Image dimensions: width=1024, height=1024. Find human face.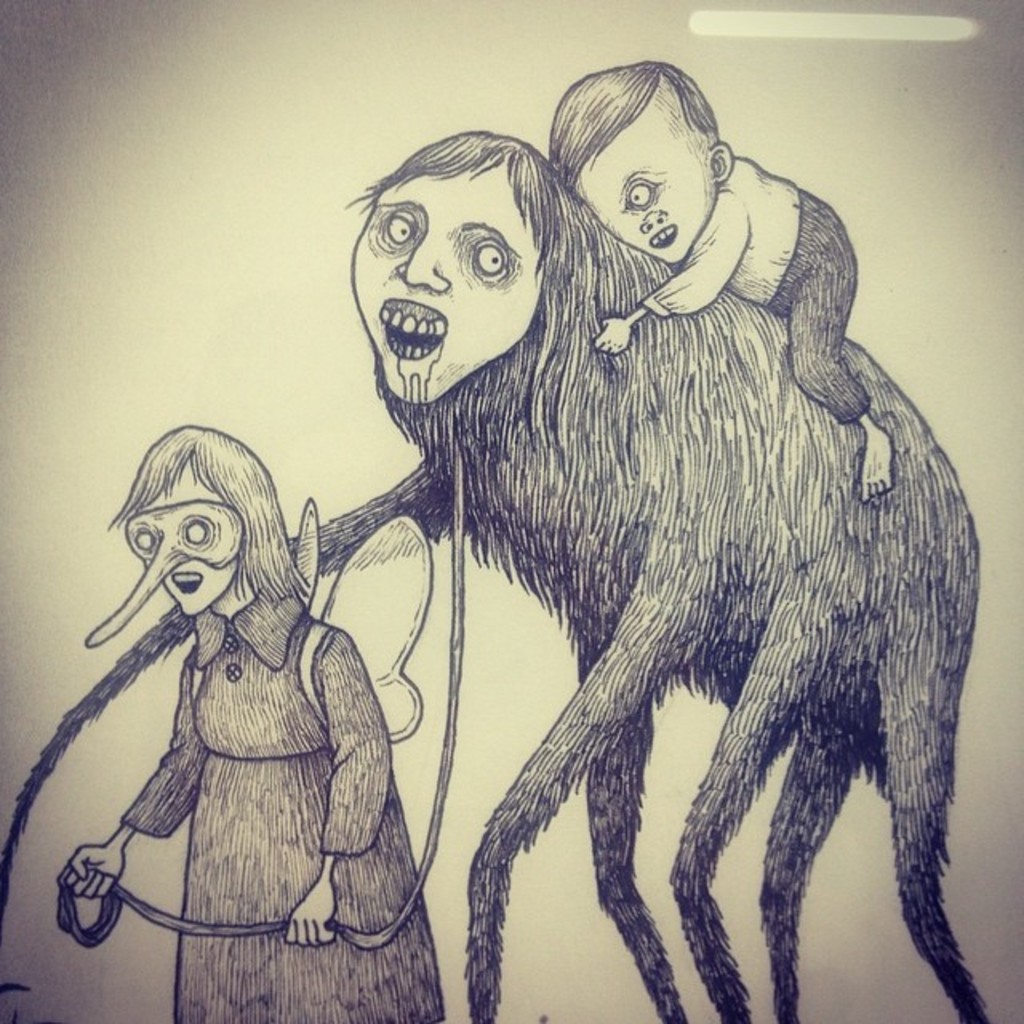
pyautogui.locateOnScreen(126, 467, 251, 608).
